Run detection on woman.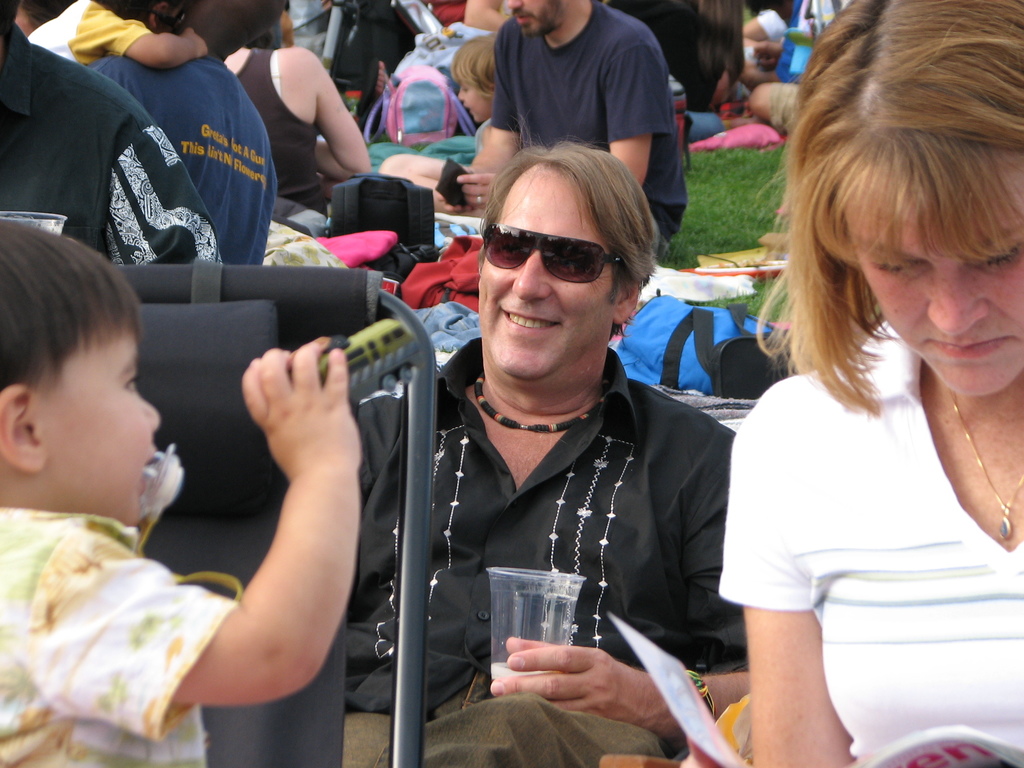
Result: 680/26/1017/767.
